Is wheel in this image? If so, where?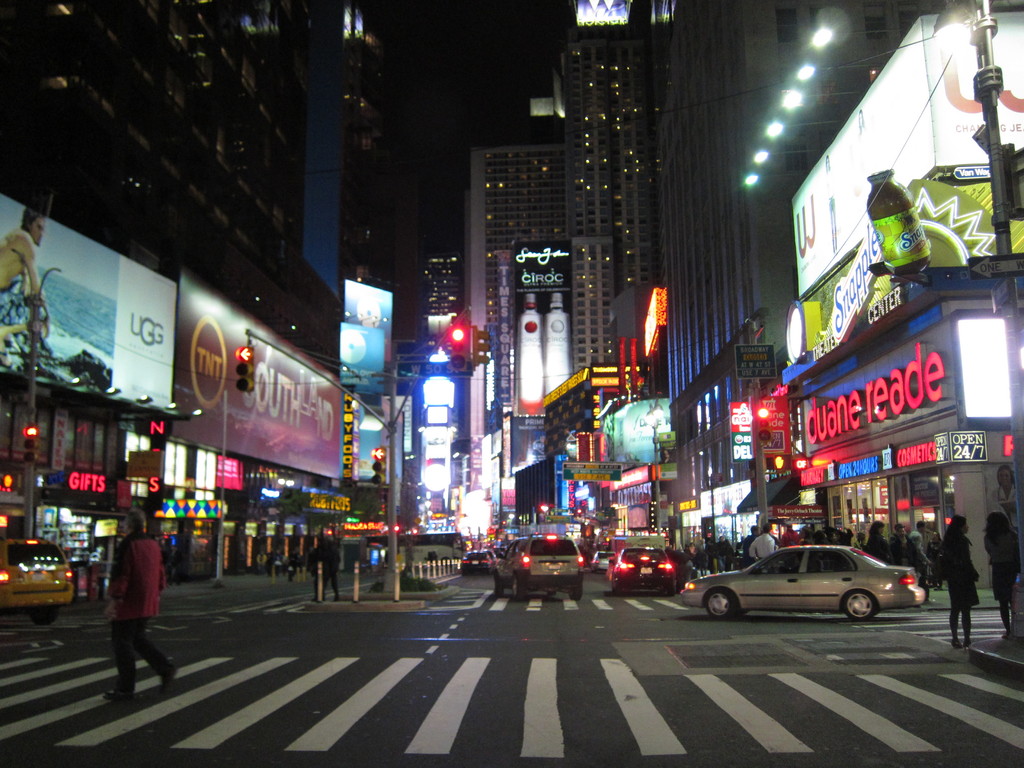
Yes, at 612, 584, 624, 595.
